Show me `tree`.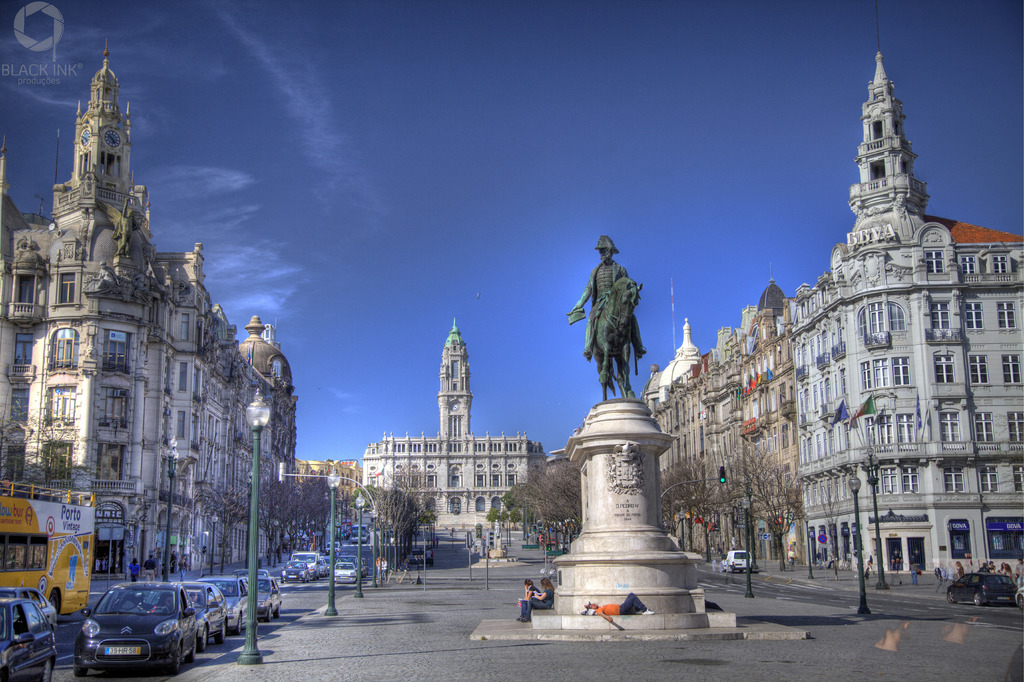
`tree` is here: x1=480, y1=478, x2=547, y2=553.
